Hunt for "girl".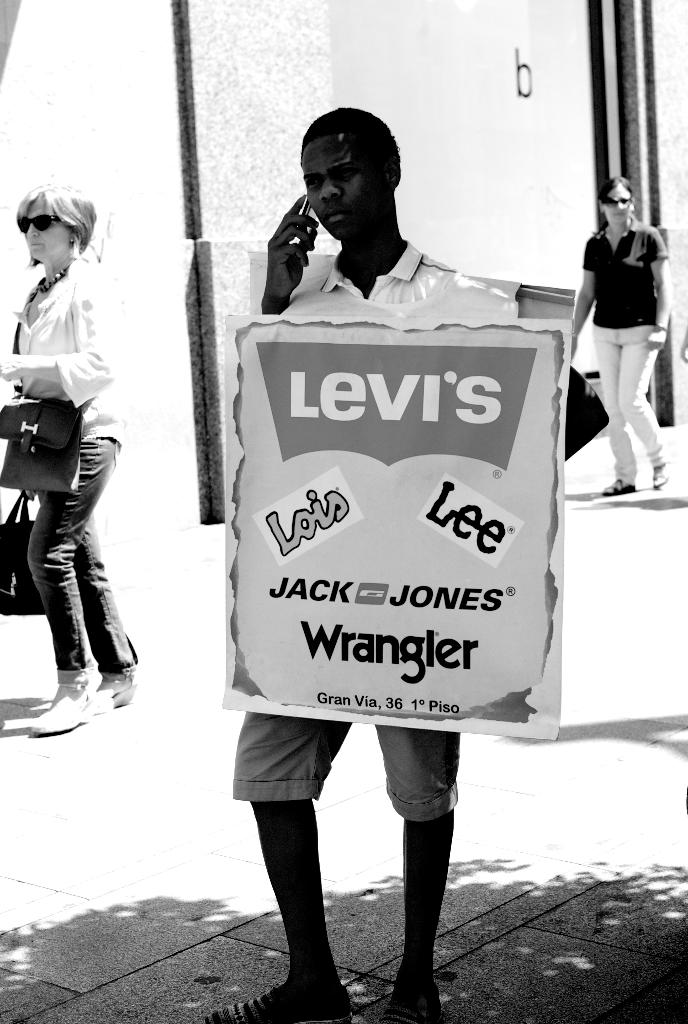
Hunted down at bbox=(569, 173, 667, 498).
